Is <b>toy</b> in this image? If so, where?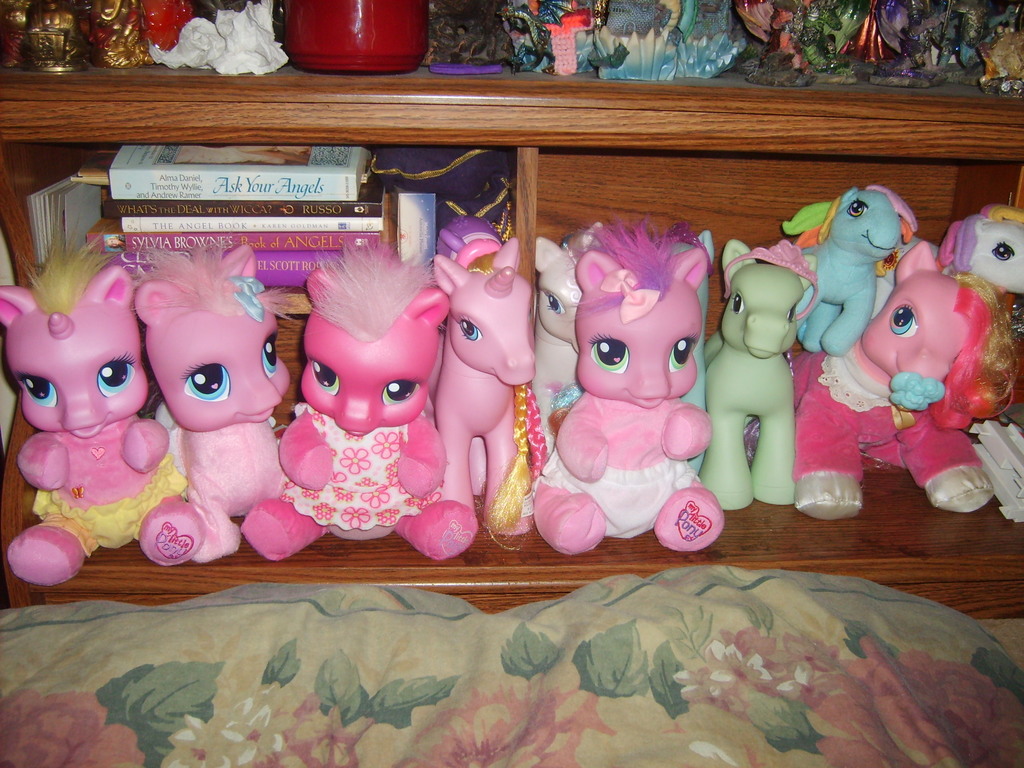
Yes, at [x1=0, y1=254, x2=183, y2=582].
